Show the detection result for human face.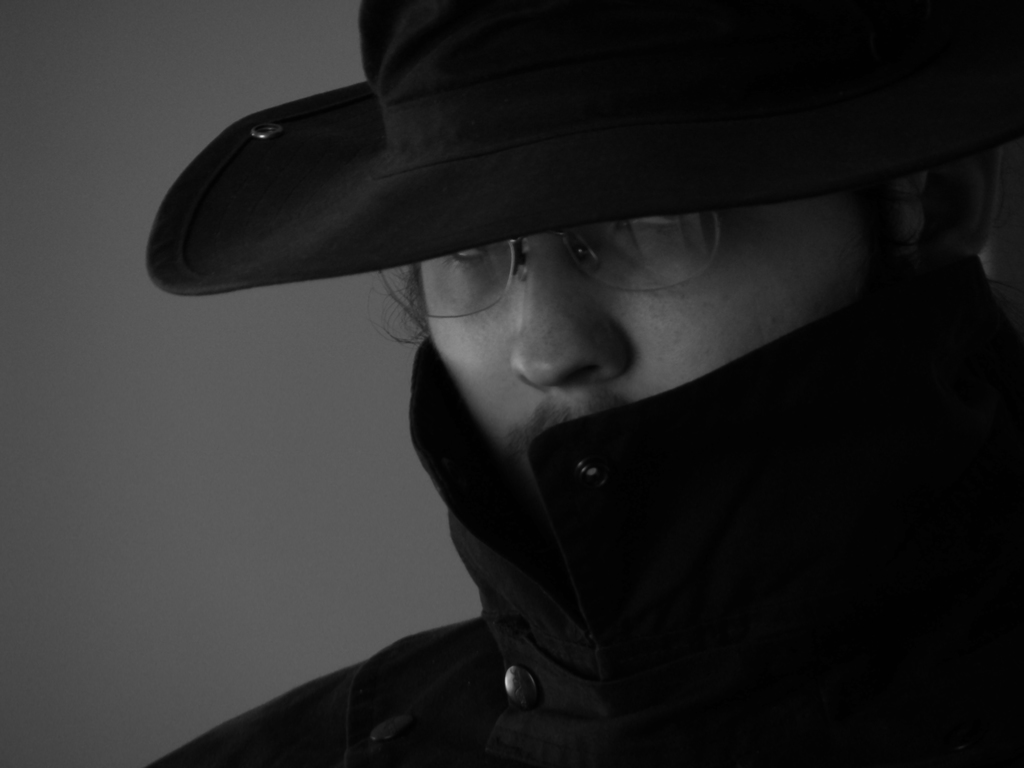
box=[419, 196, 879, 484].
